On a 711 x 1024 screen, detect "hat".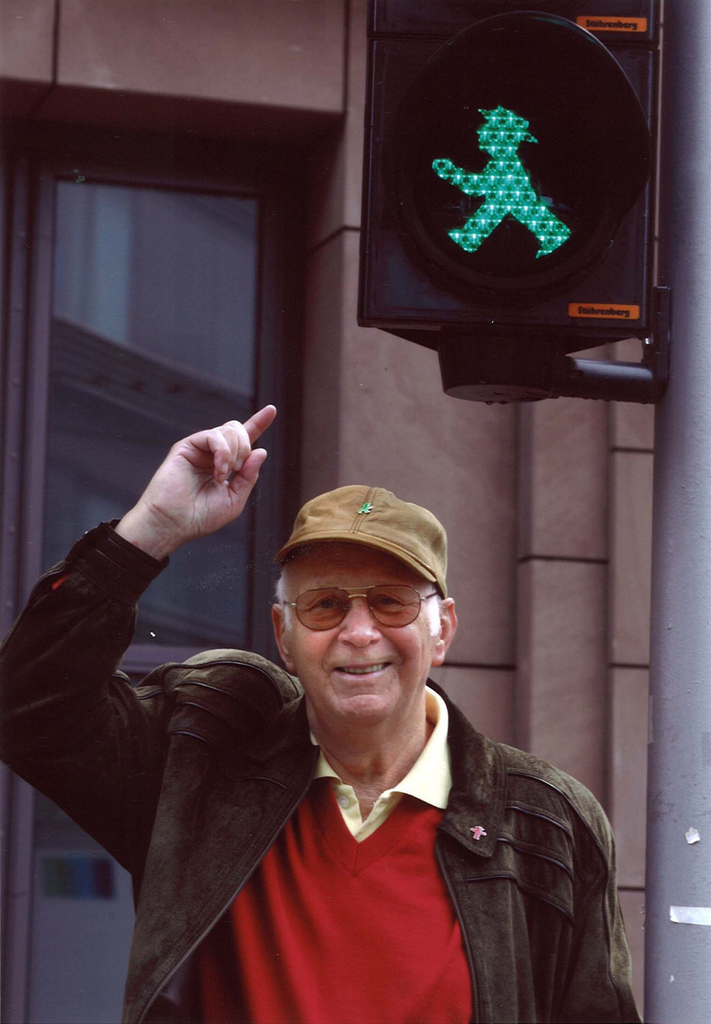
left=272, top=481, right=449, bottom=604.
